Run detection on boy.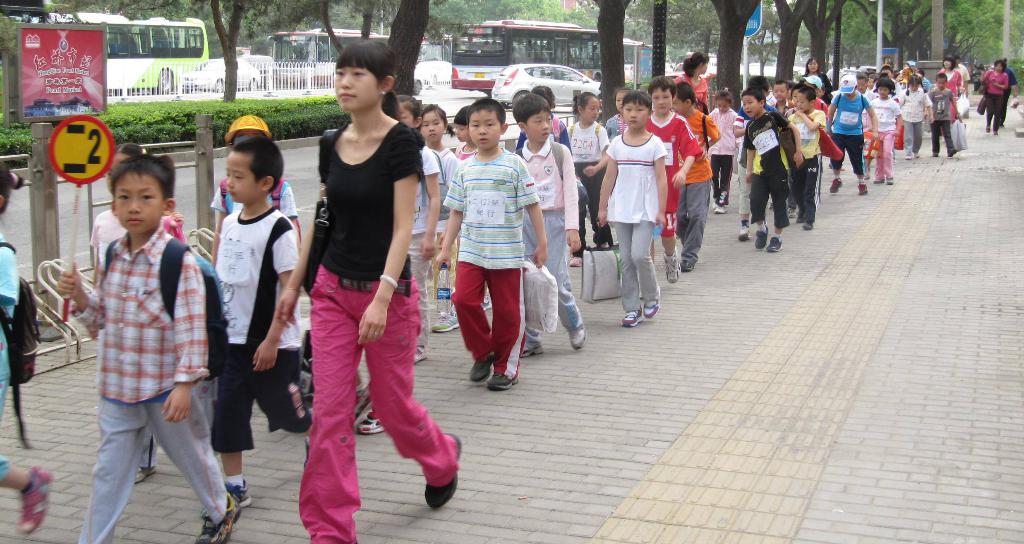
Result: x1=738, y1=87, x2=803, y2=254.
